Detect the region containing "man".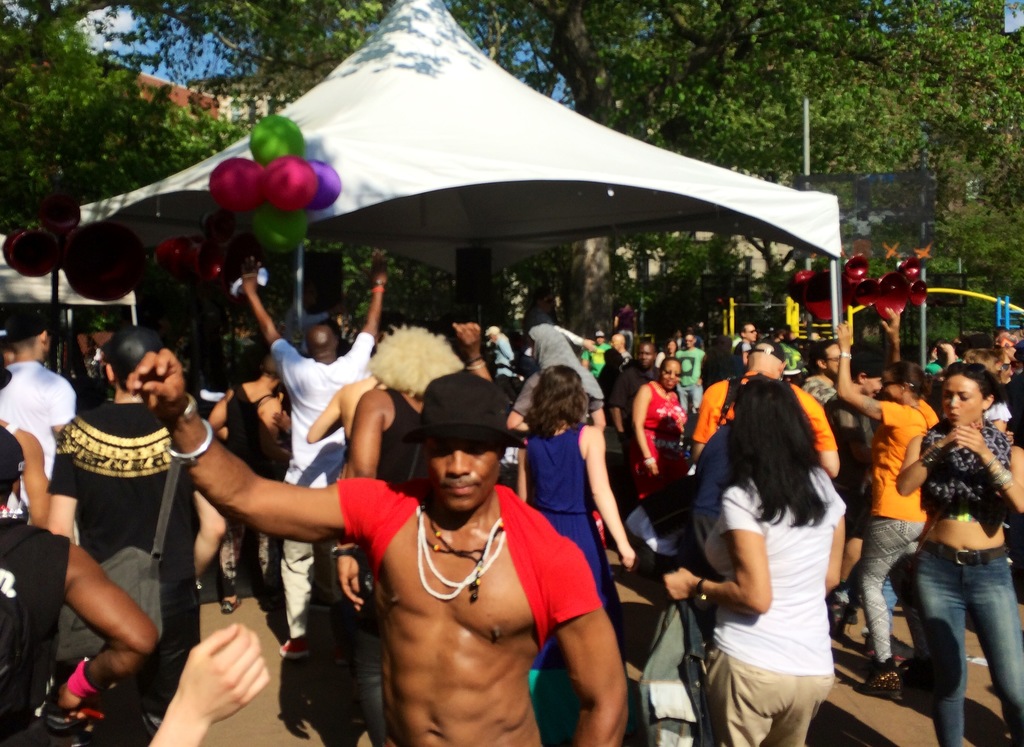
<bbox>123, 343, 636, 746</bbox>.
